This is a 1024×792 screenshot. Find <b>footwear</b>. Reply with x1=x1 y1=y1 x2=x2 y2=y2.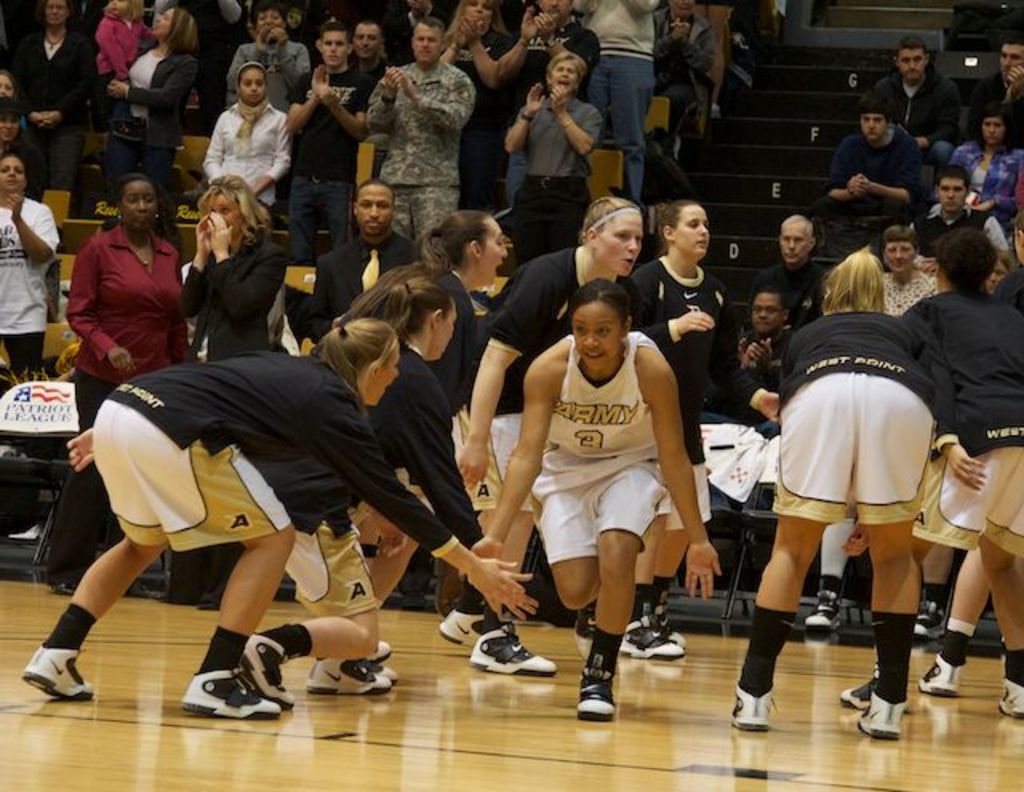
x1=306 y1=650 x2=389 y2=690.
